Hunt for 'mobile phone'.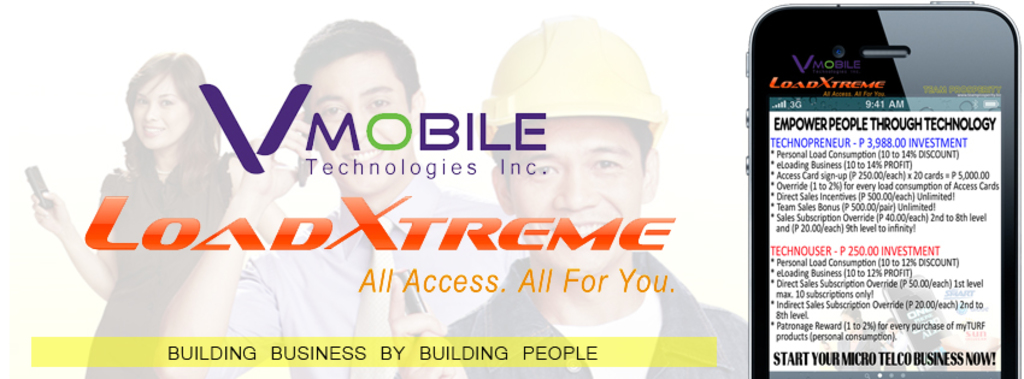
Hunted down at bbox(390, 268, 424, 312).
